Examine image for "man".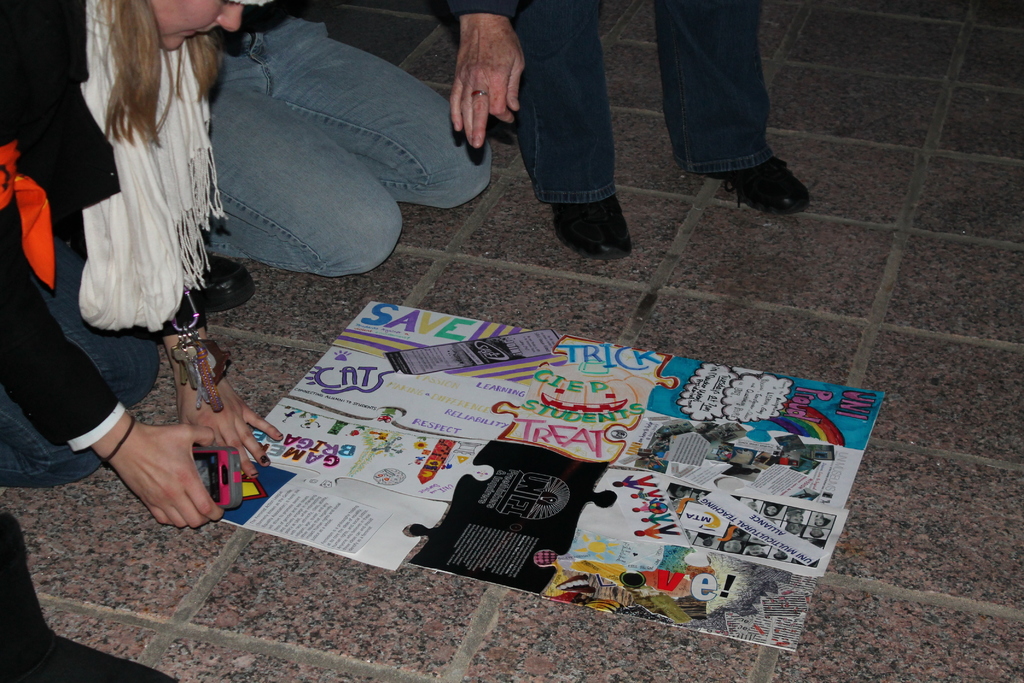
Examination result: 695 532 717 550.
